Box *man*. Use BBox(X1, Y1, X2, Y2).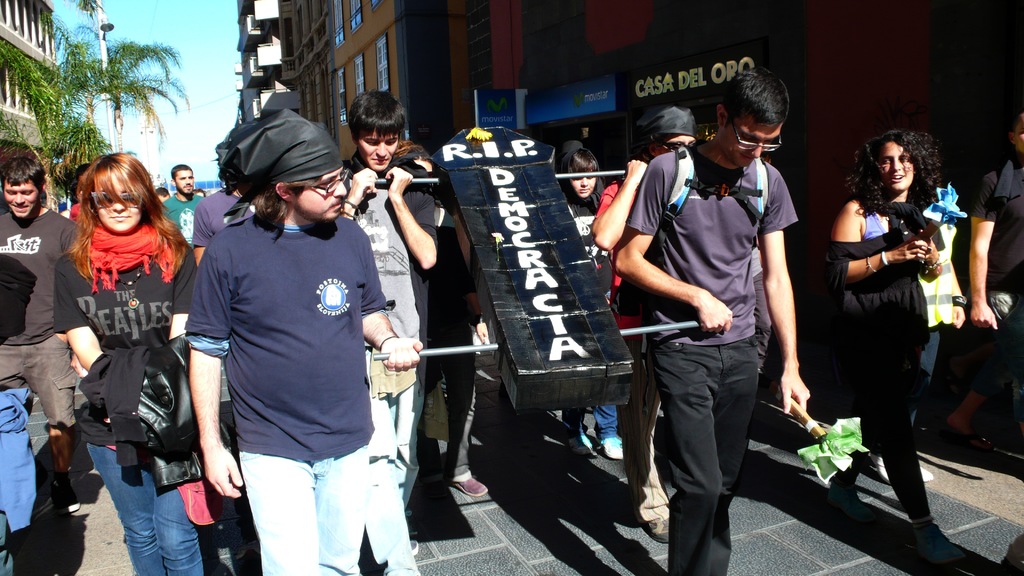
BBox(0, 157, 88, 513).
